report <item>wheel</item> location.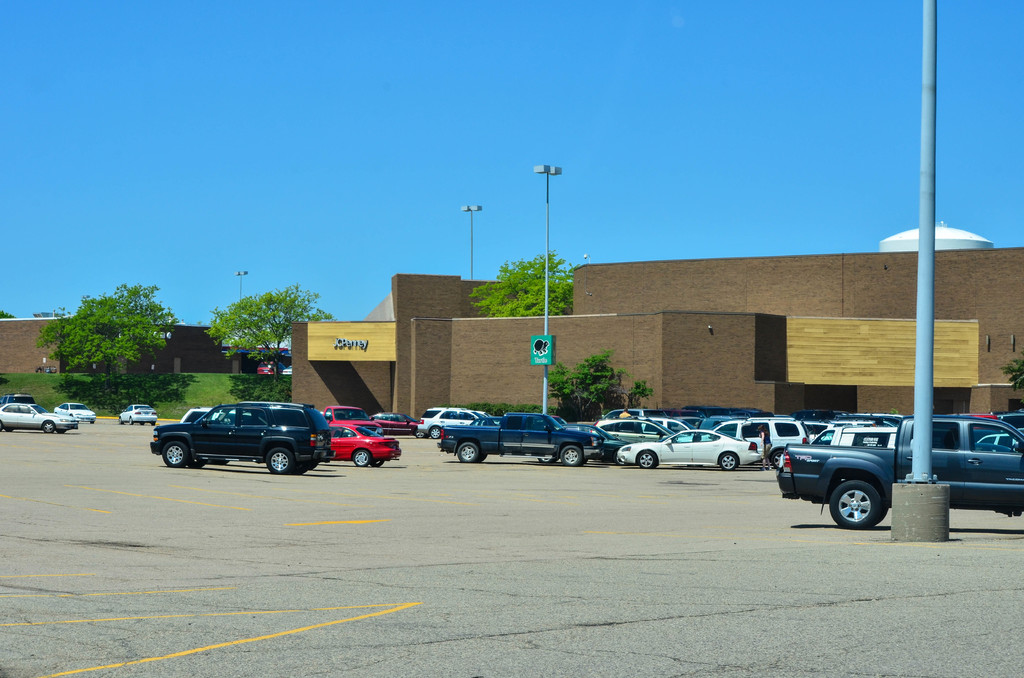
Report: 355,450,369,466.
